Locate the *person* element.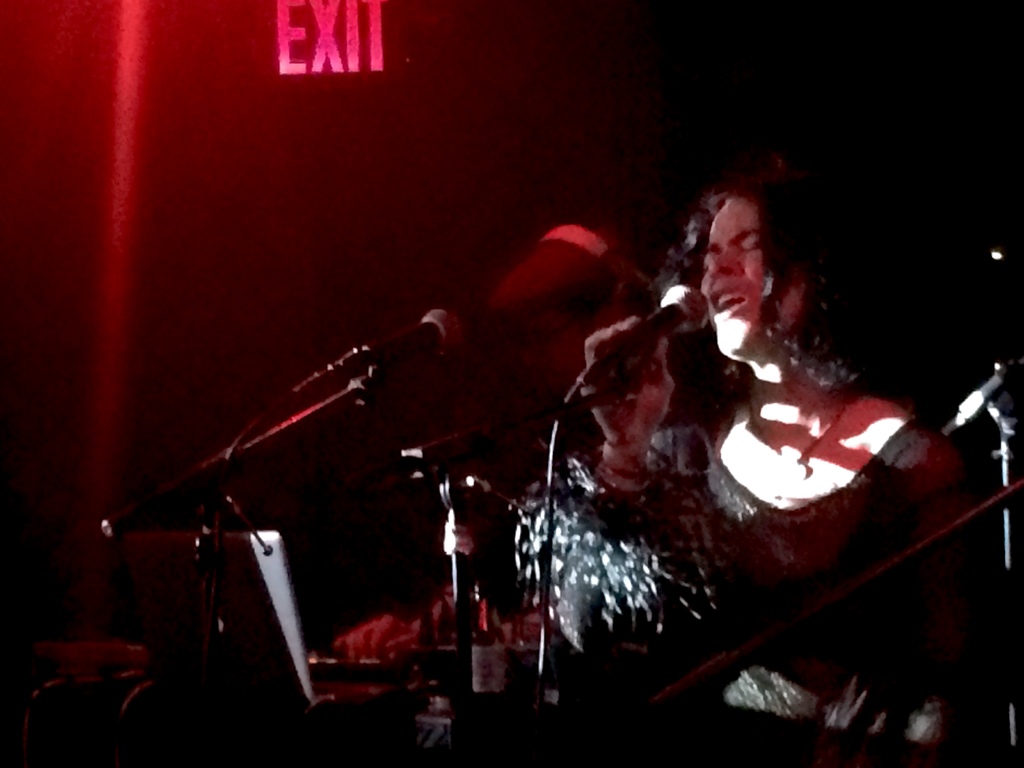
Element bbox: {"left": 536, "top": 159, "right": 950, "bottom": 669}.
